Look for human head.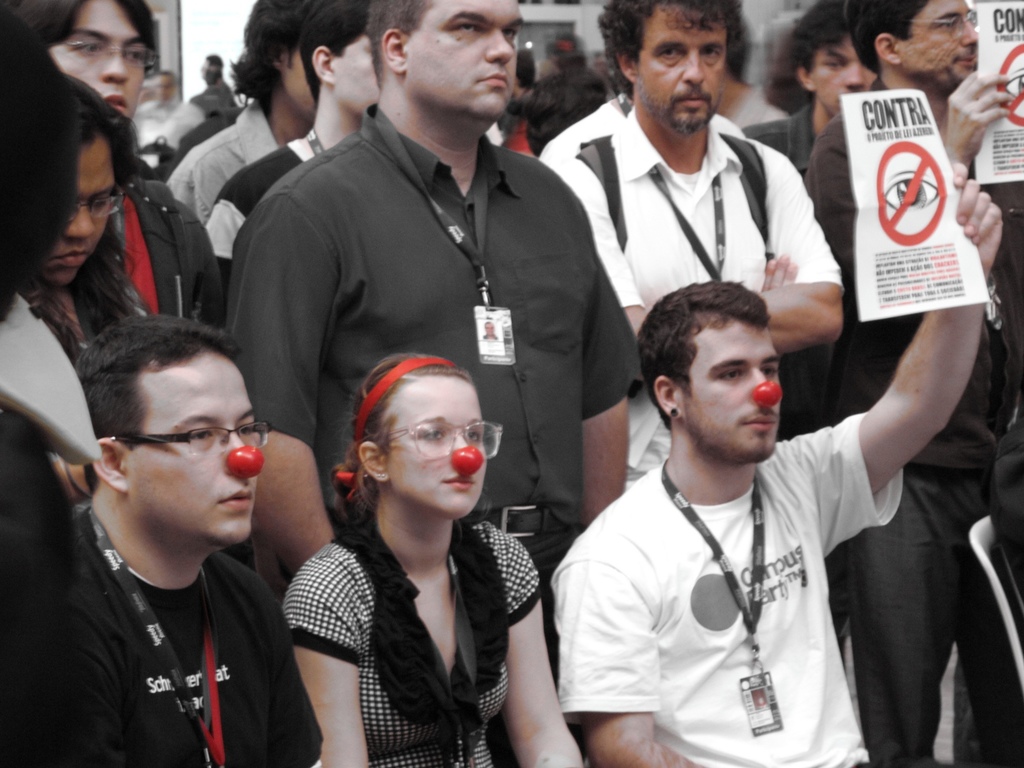
Found: bbox=(17, 0, 151, 116).
